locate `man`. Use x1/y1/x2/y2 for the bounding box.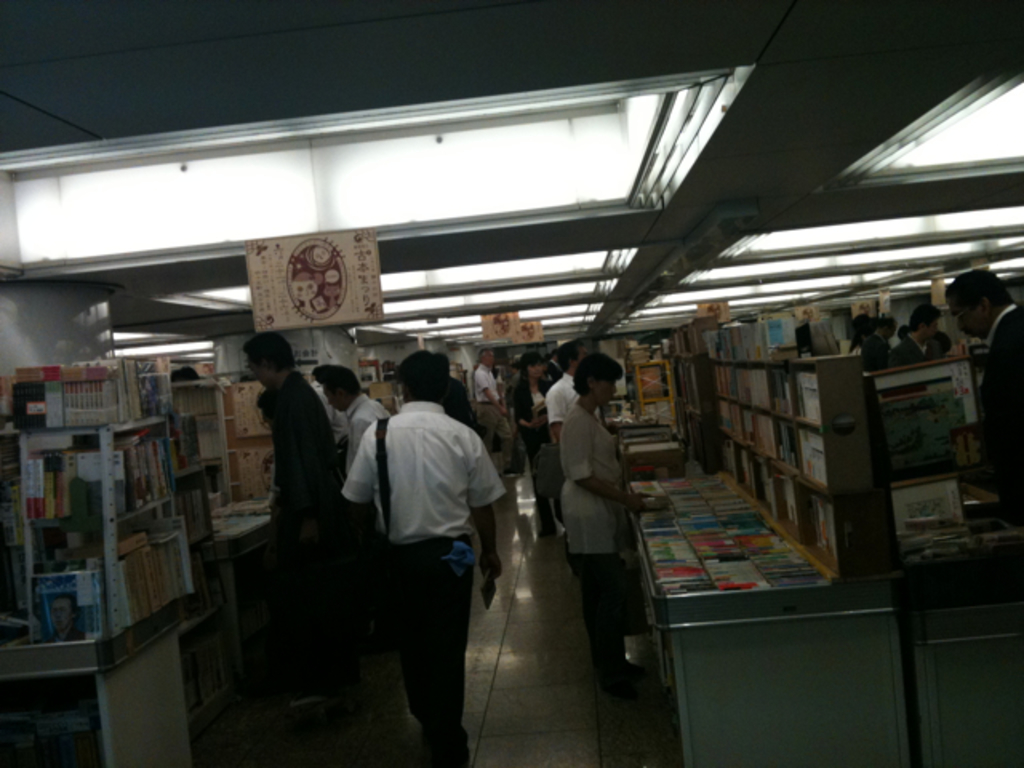
462/352/494/451.
